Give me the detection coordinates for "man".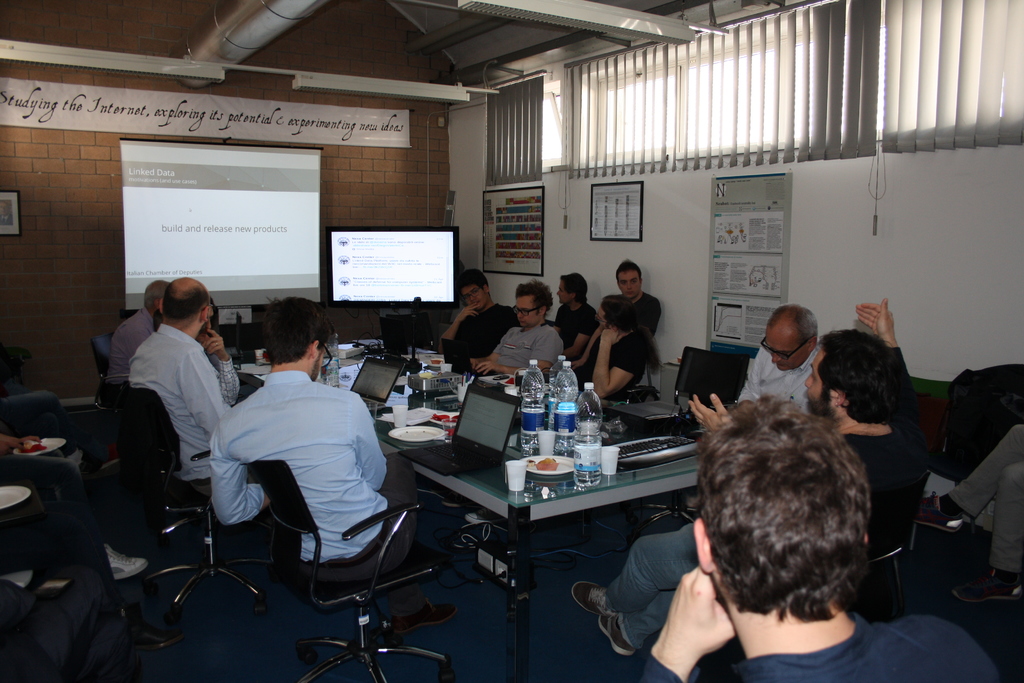
detection(634, 394, 1001, 682).
